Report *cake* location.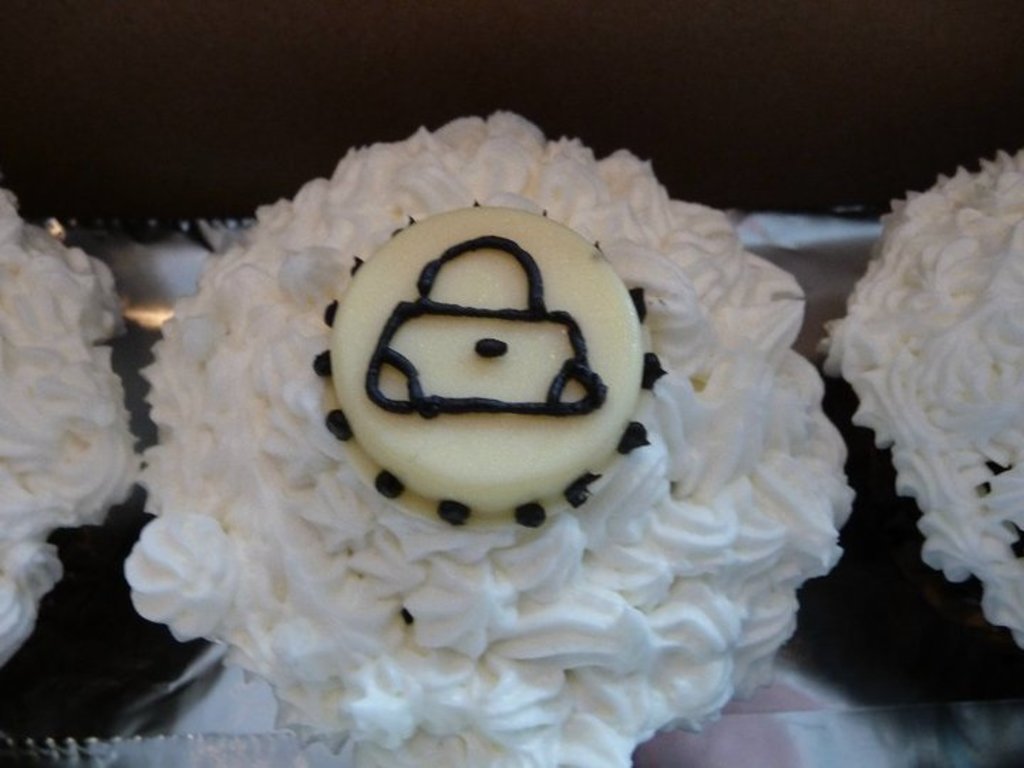
Report: box=[105, 102, 862, 762].
